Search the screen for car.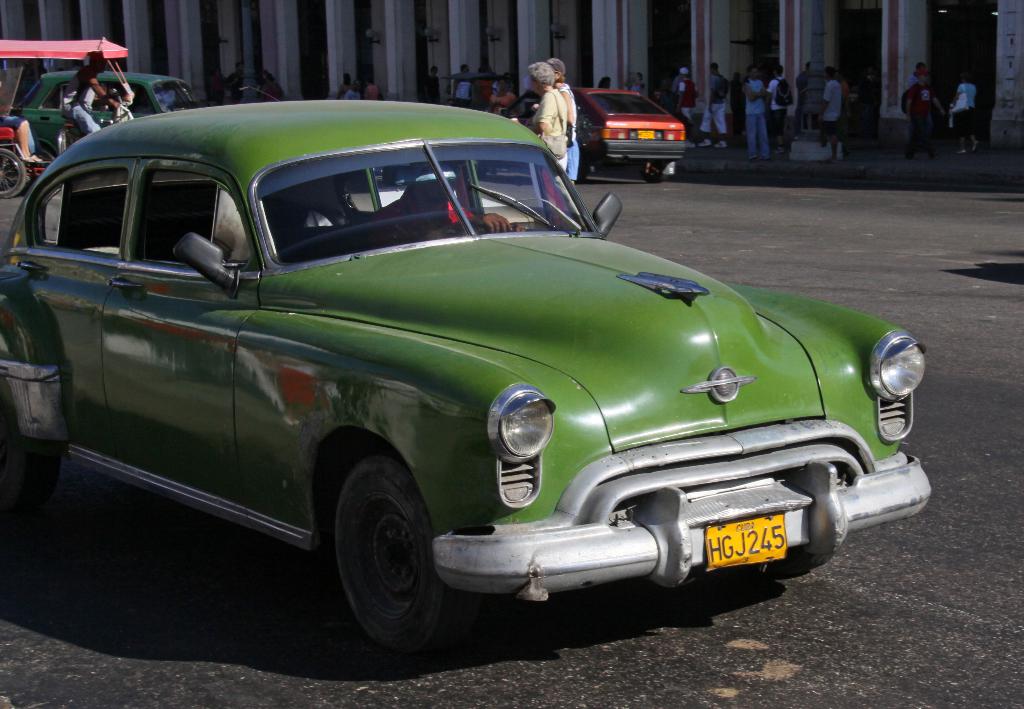
Found at {"x1": 9, "y1": 69, "x2": 202, "y2": 159}.
